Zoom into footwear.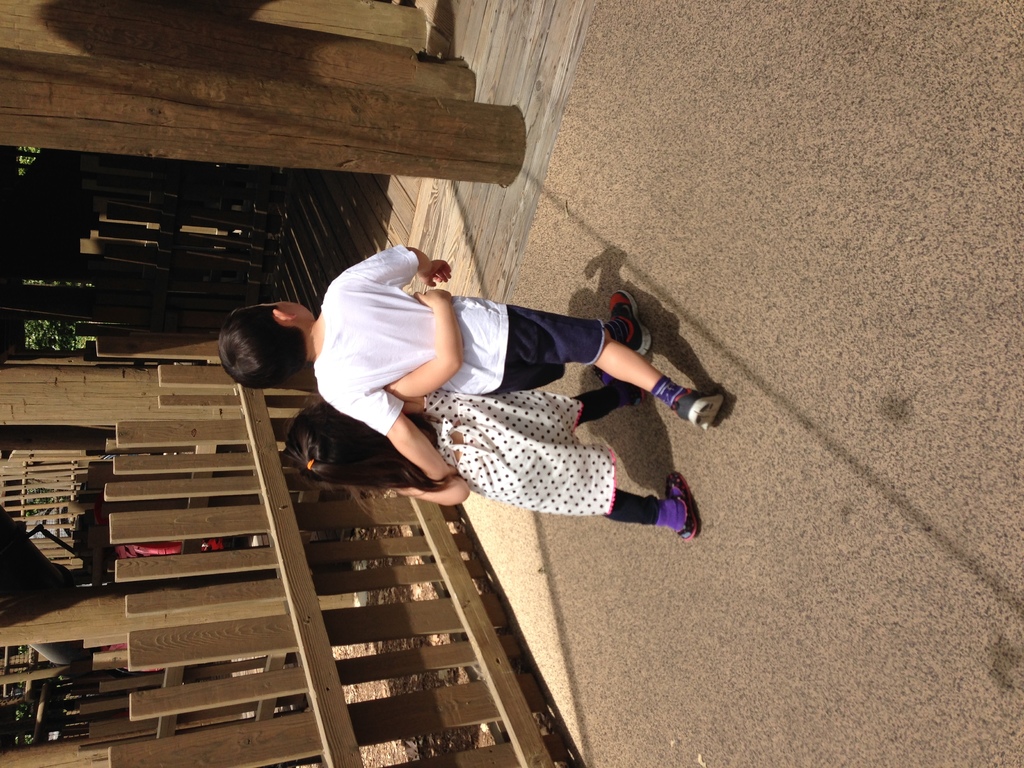
Zoom target: BBox(608, 289, 646, 358).
